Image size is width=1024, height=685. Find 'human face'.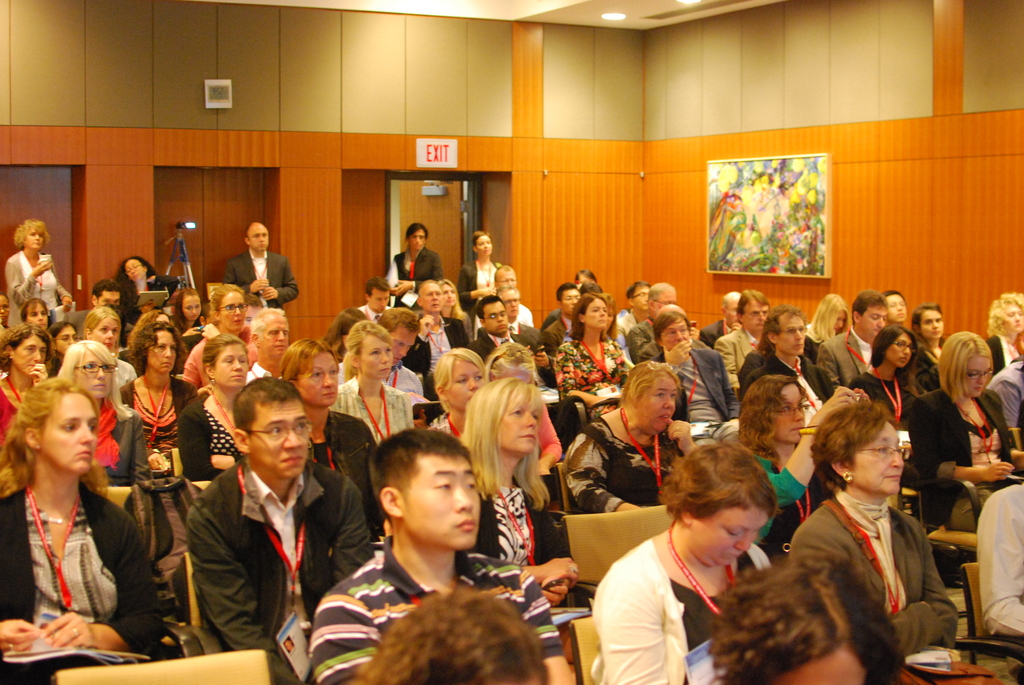
crop(775, 313, 806, 352).
